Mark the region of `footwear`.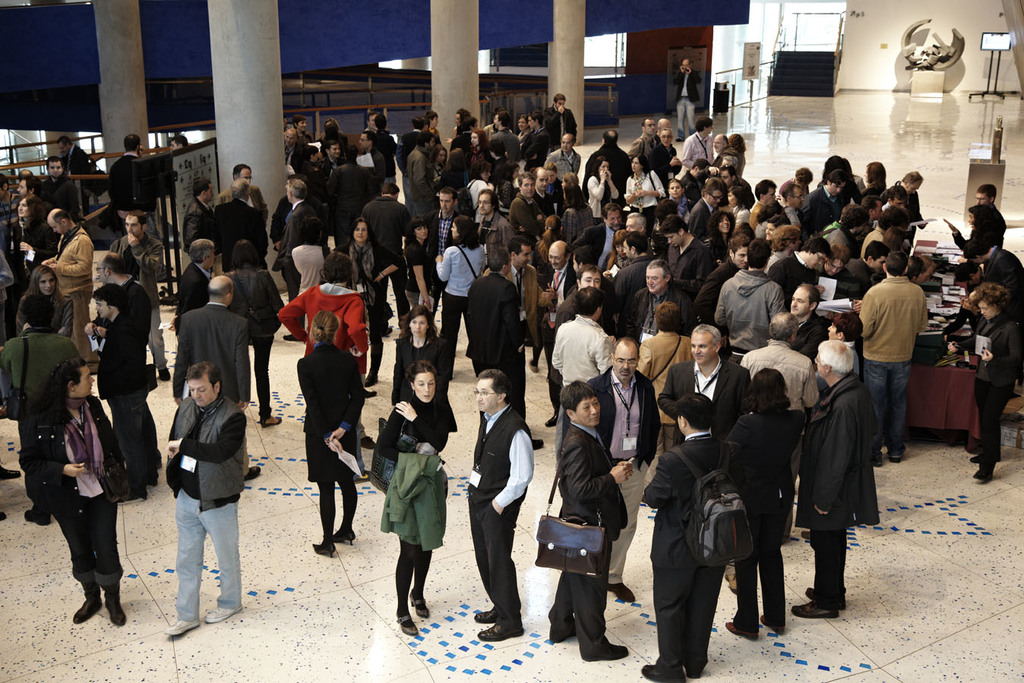
Region: (x1=362, y1=372, x2=377, y2=388).
